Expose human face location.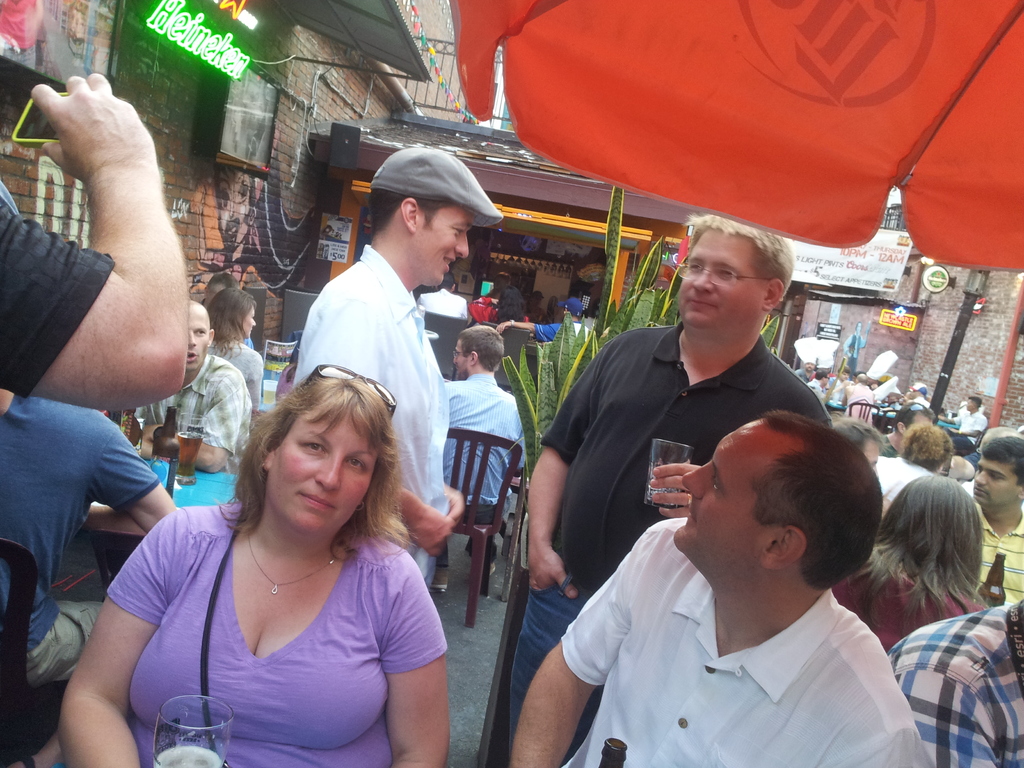
Exposed at {"left": 266, "top": 407, "right": 380, "bottom": 534}.
